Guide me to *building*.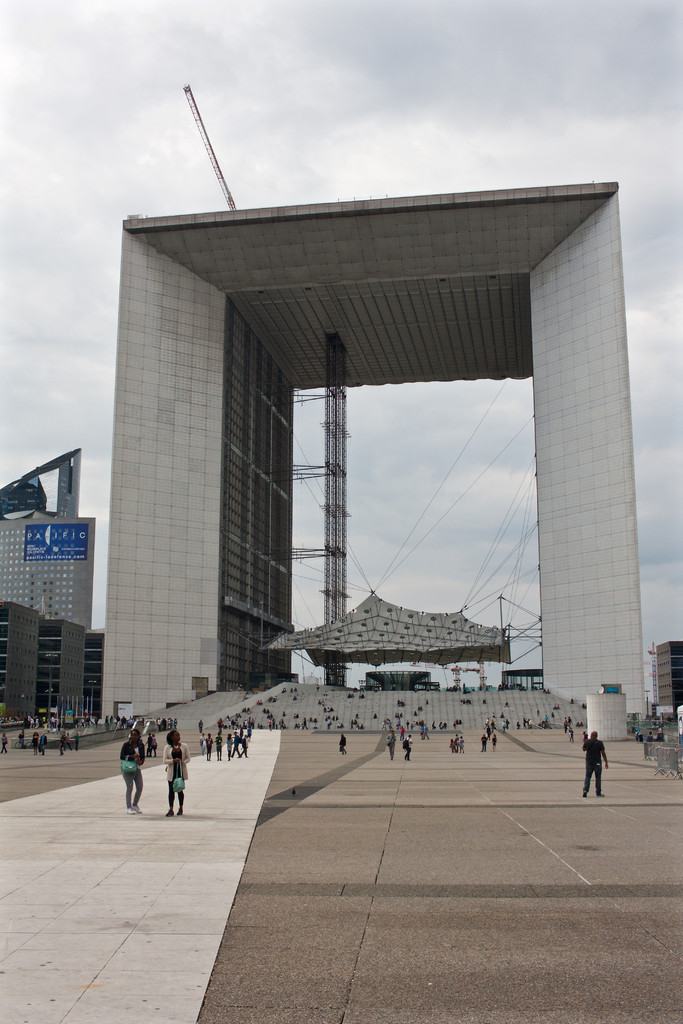
Guidance: select_region(0, 601, 106, 722).
